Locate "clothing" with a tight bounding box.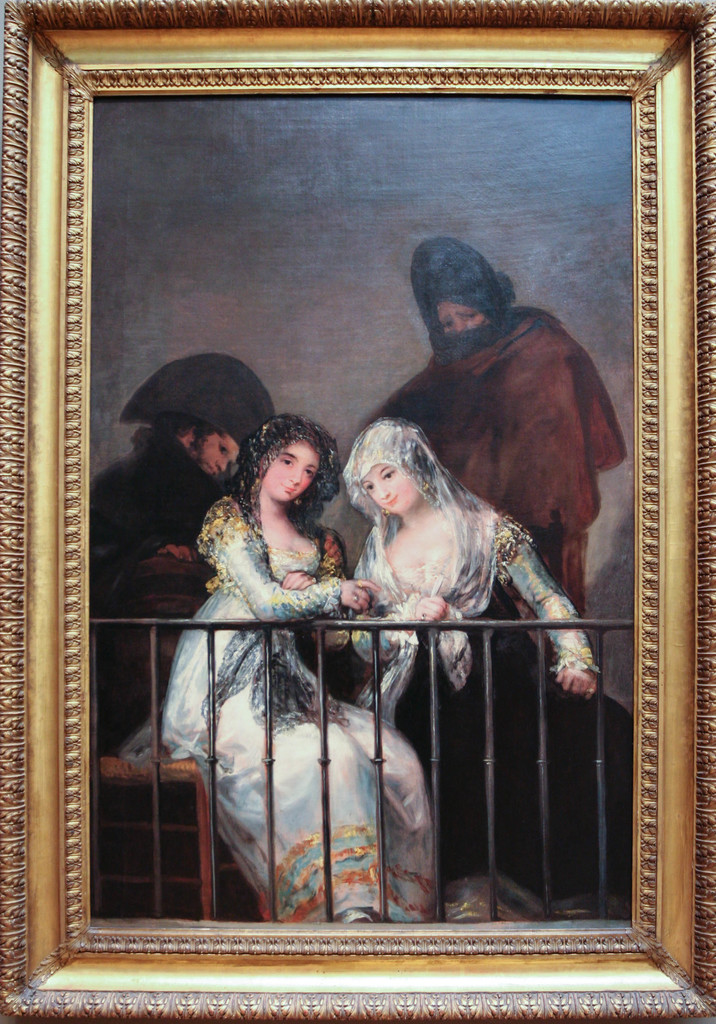
[left=362, top=304, right=637, bottom=904].
